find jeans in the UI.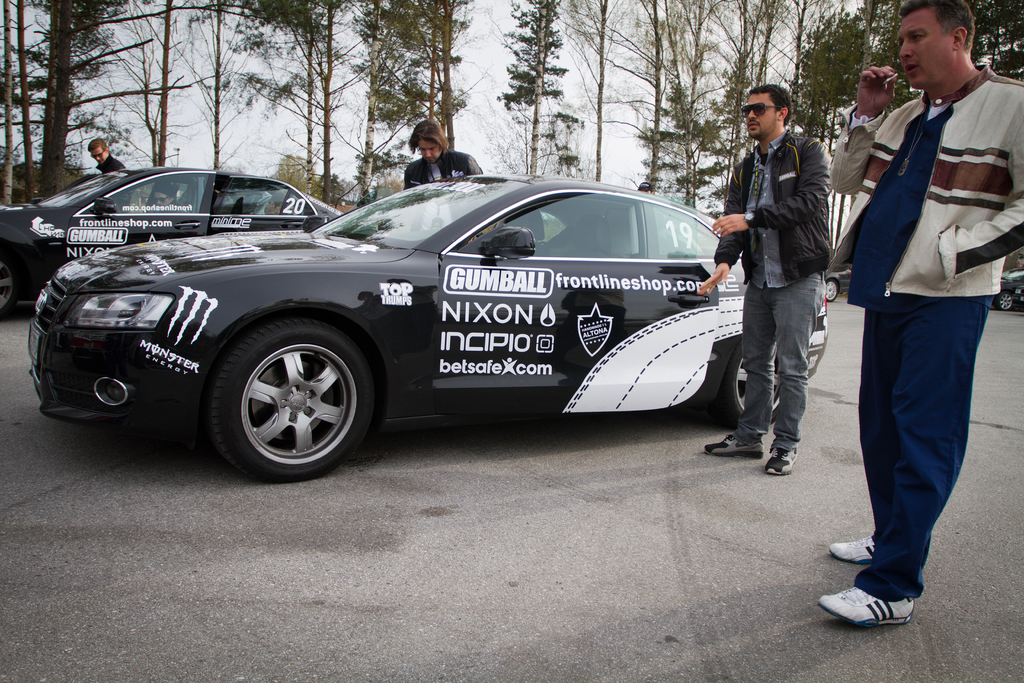
UI element at {"left": 739, "top": 277, "right": 820, "bottom": 448}.
